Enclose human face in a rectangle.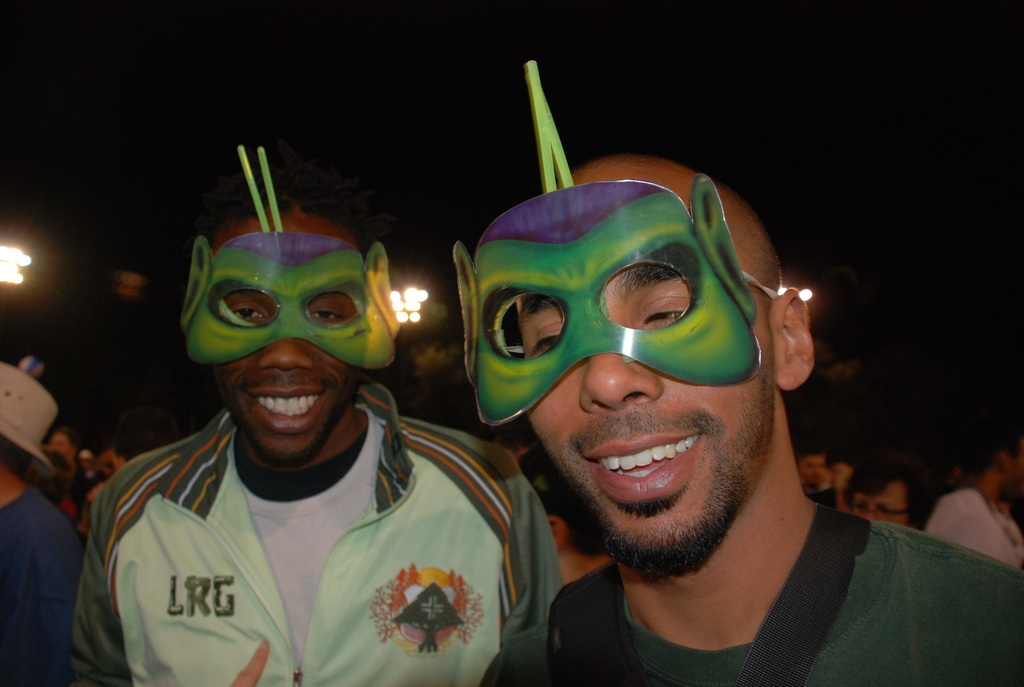
box=[799, 455, 827, 489].
